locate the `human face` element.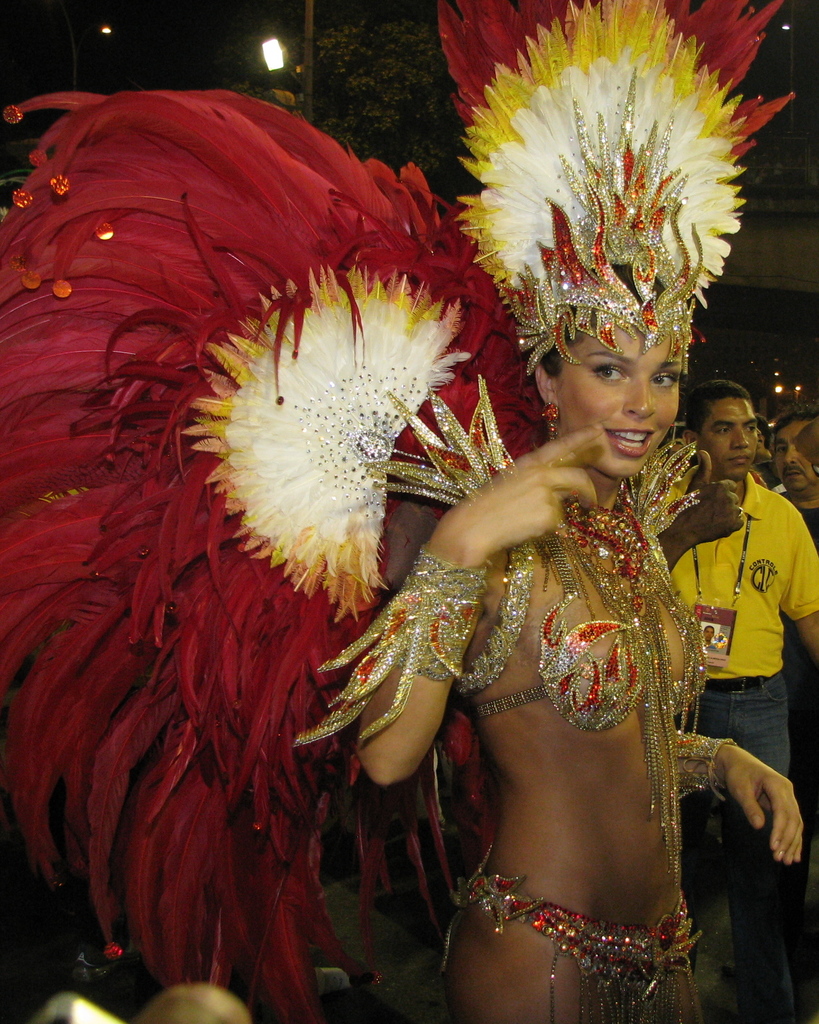
Element bbox: (555, 317, 688, 479).
